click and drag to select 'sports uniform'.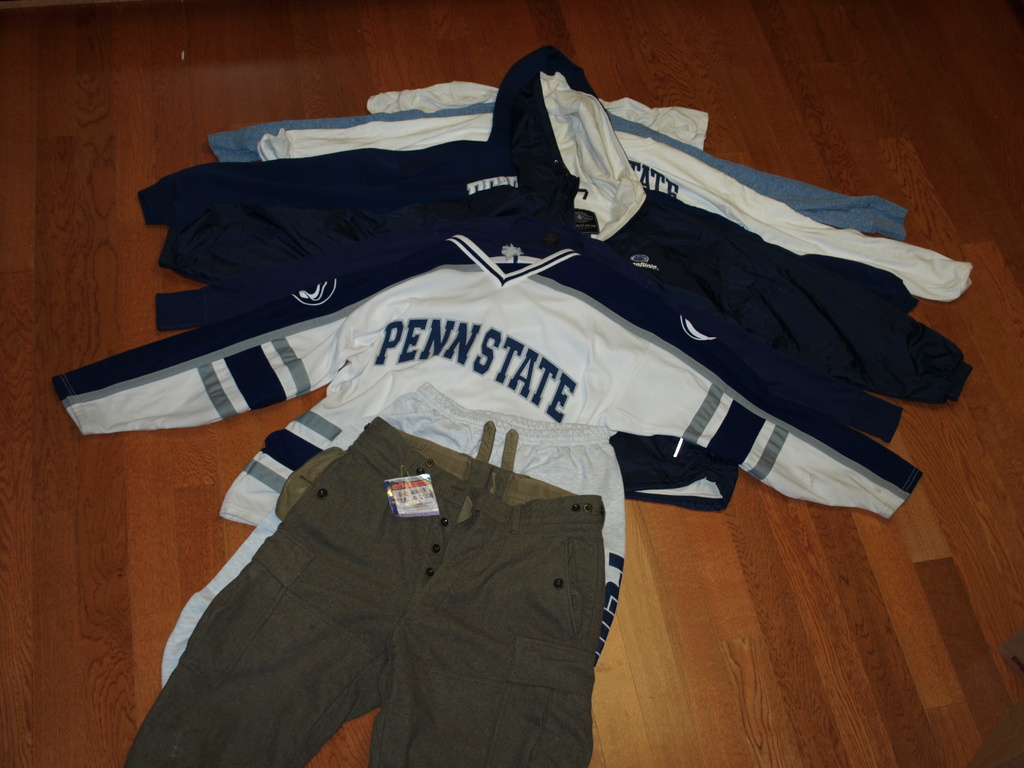
Selection: rect(159, 384, 628, 692).
